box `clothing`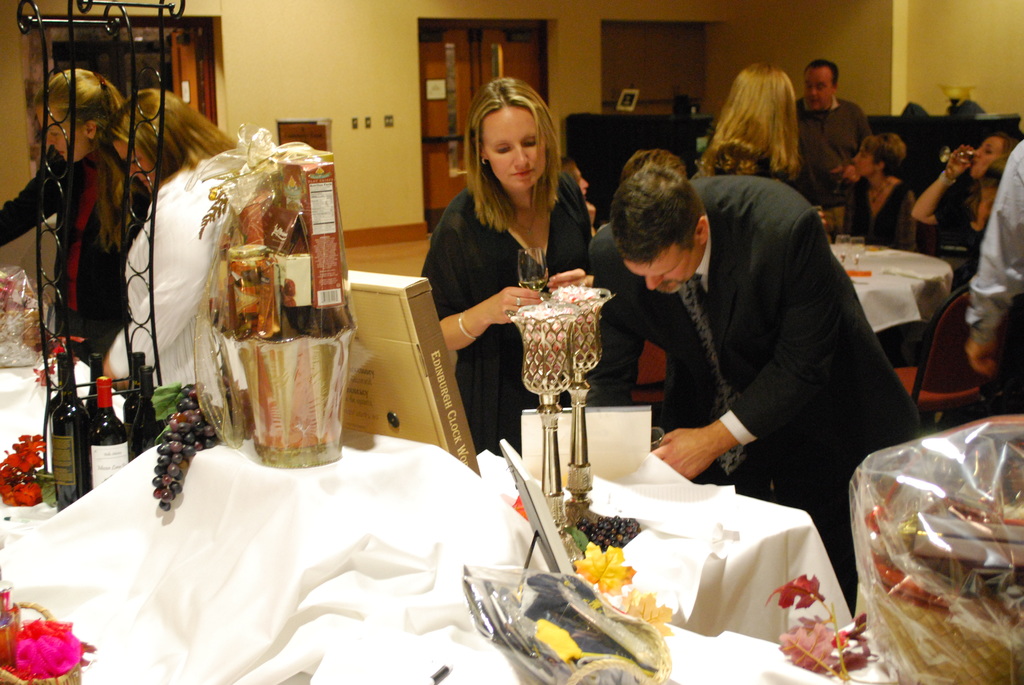
select_region(796, 91, 865, 203)
